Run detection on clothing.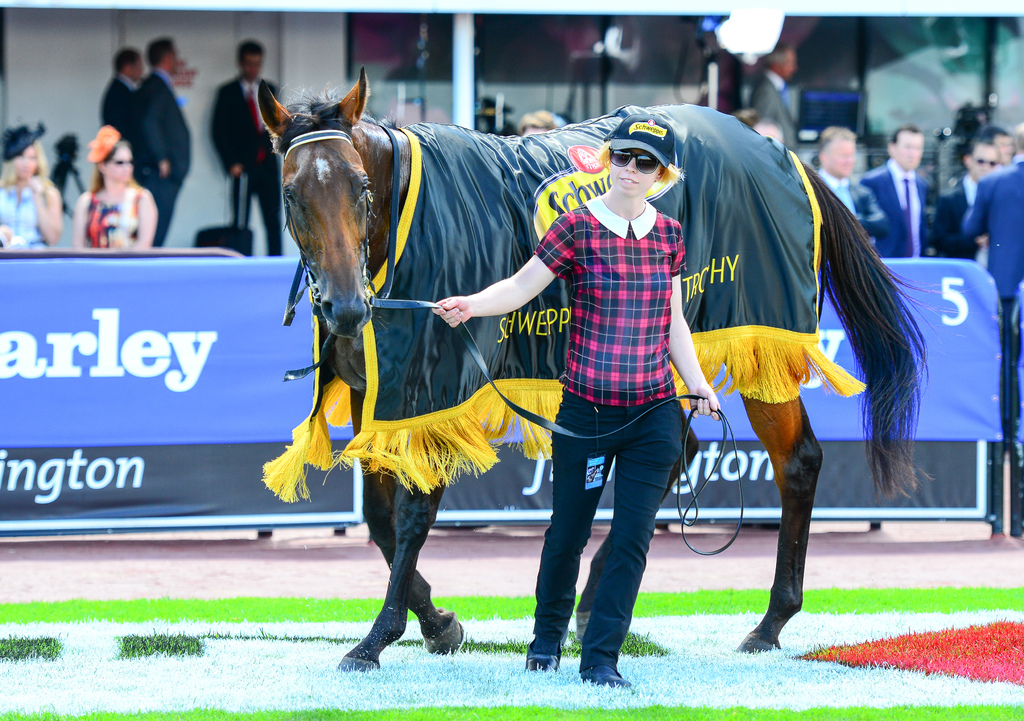
Result: pyautogui.locateOnScreen(0, 172, 109, 266).
